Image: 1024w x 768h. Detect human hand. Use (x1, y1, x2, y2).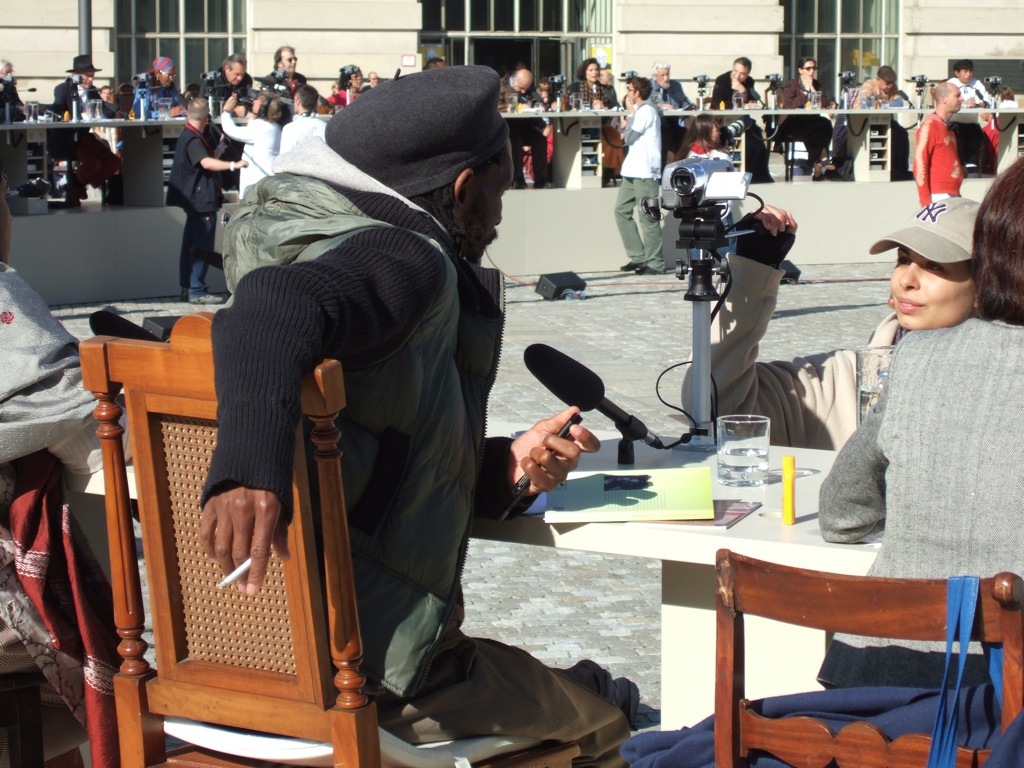
(591, 100, 604, 108).
